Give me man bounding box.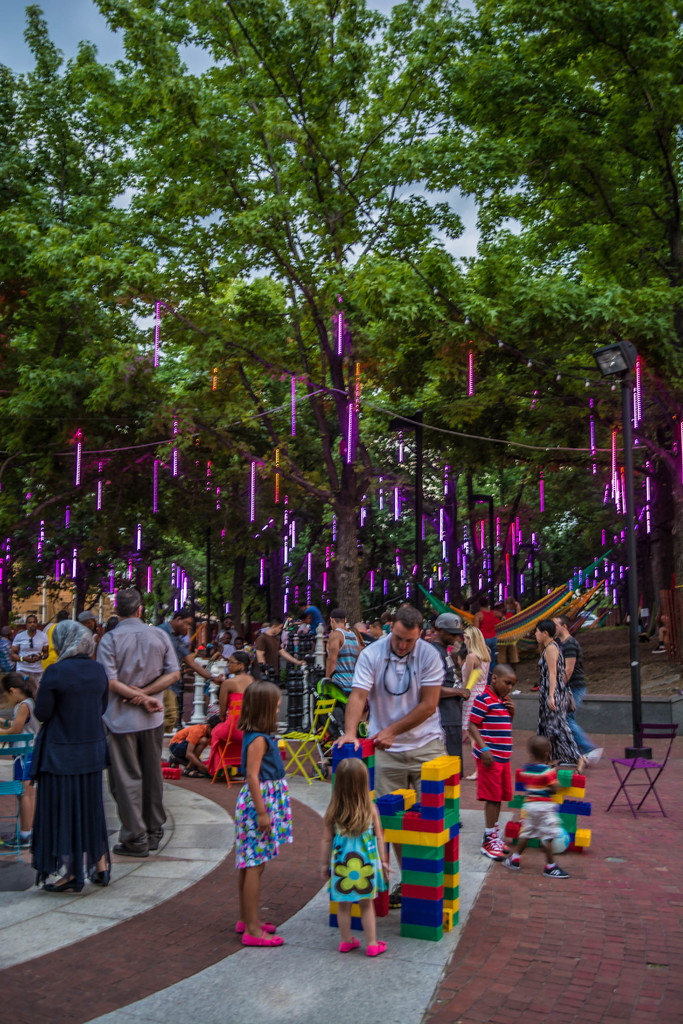
{"x1": 341, "y1": 611, "x2": 468, "y2": 826}.
